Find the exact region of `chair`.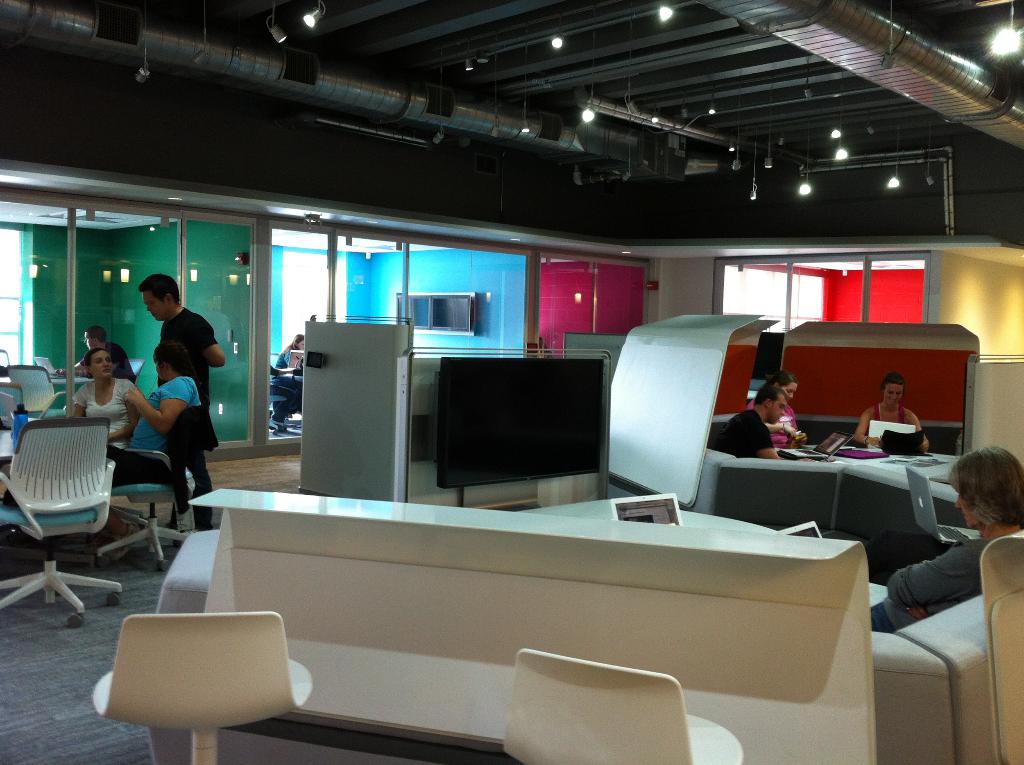
Exact region: region(125, 356, 147, 386).
